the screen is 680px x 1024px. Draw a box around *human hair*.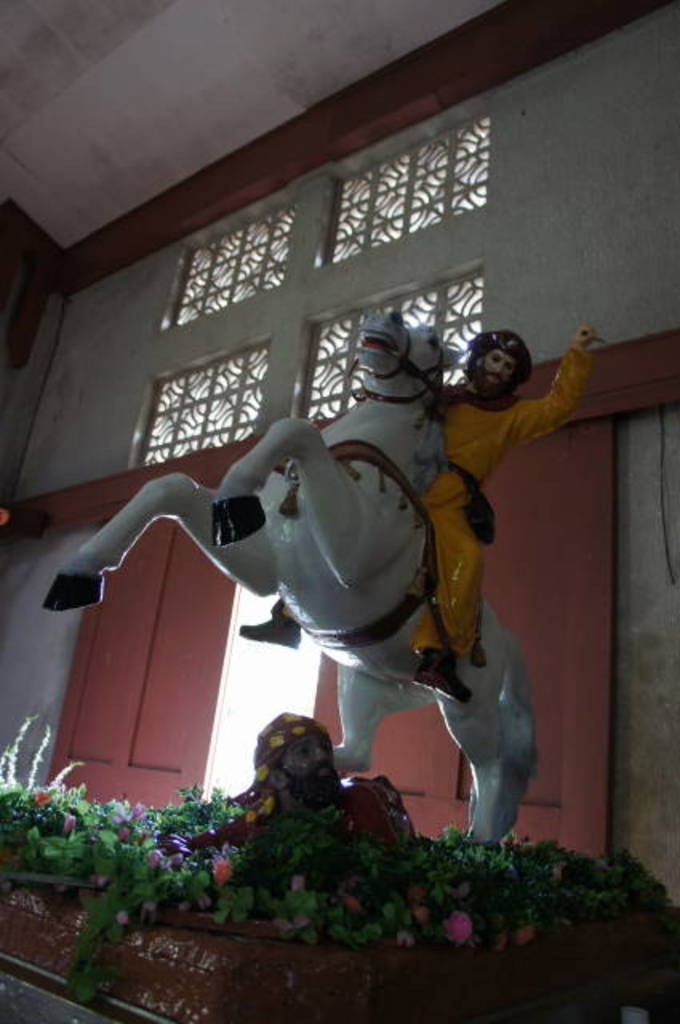
BBox(454, 336, 477, 390).
